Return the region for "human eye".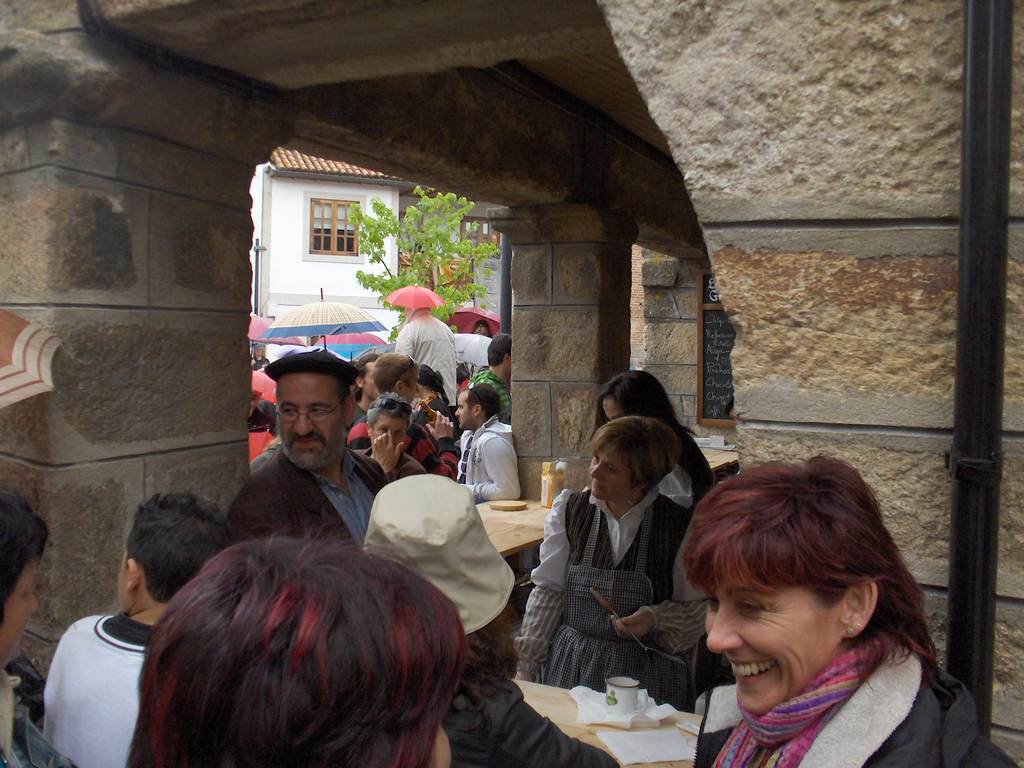
region(733, 597, 771, 618).
